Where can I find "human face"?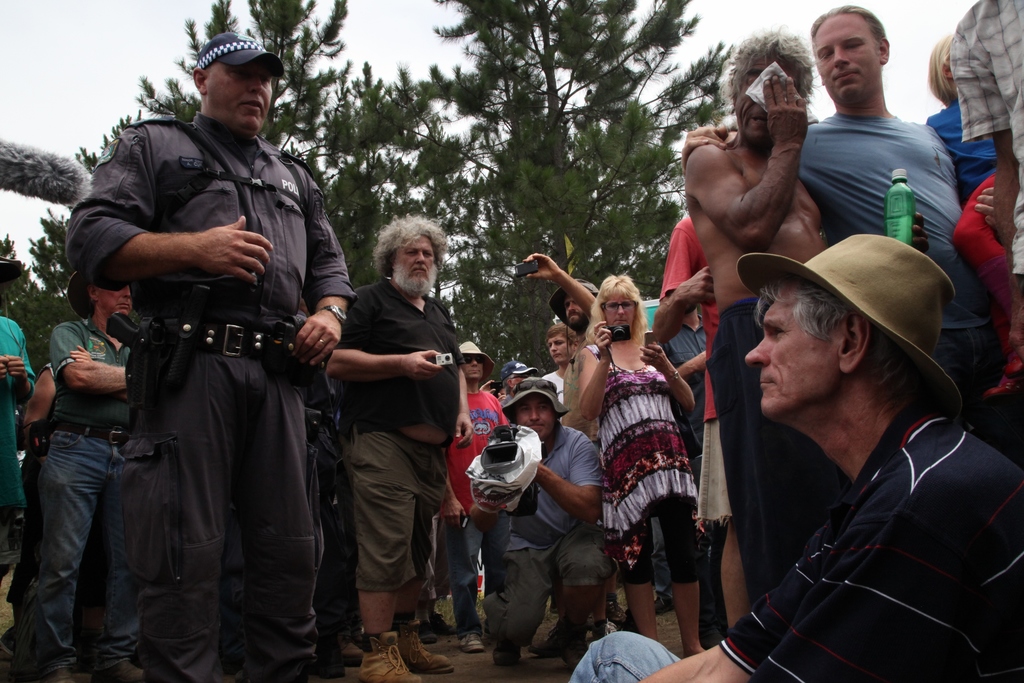
You can find it at 205,62,274,132.
